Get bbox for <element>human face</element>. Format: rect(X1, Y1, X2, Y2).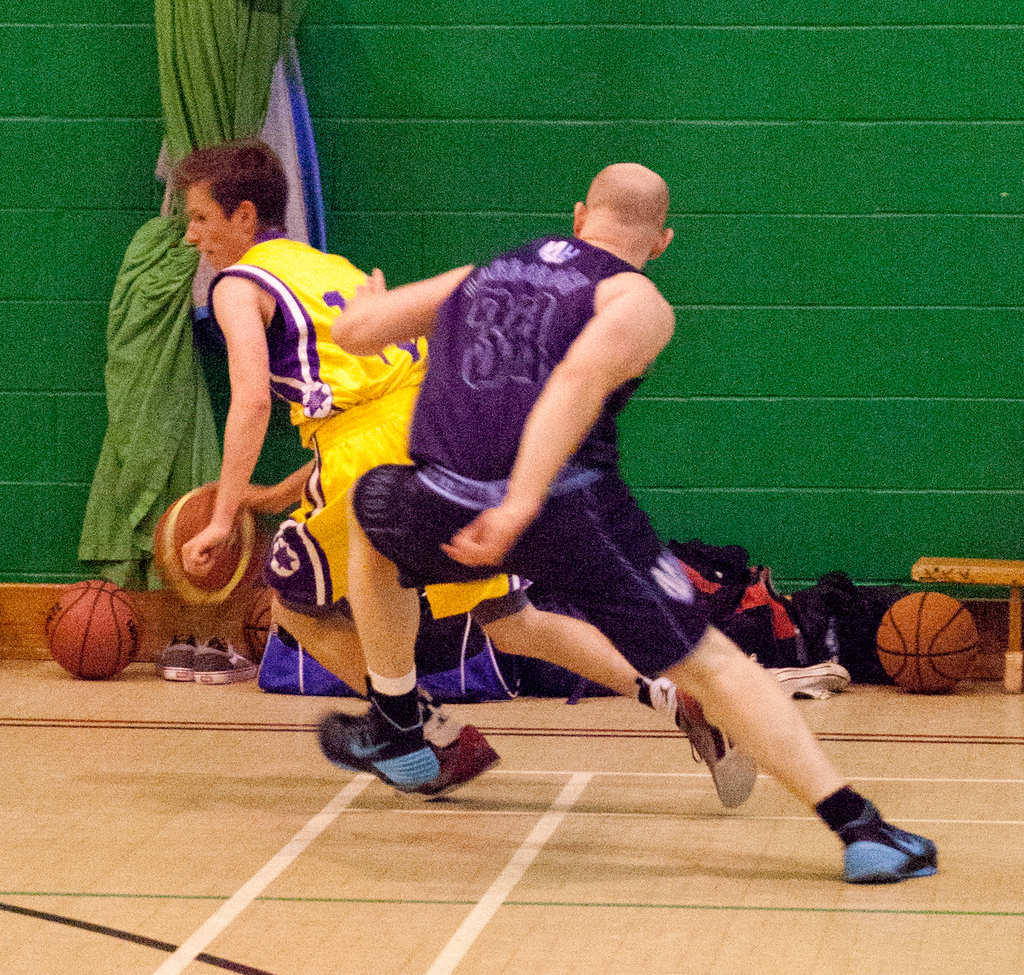
rect(184, 179, 244, 273).
